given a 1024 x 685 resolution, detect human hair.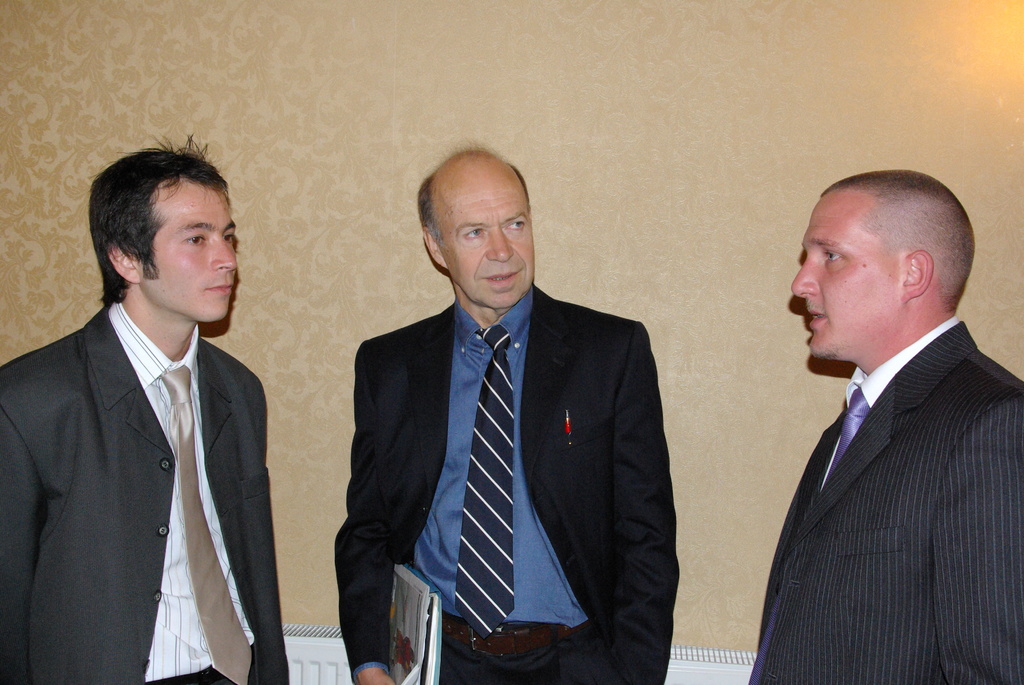
select_region(821, 169, 975, 313).
